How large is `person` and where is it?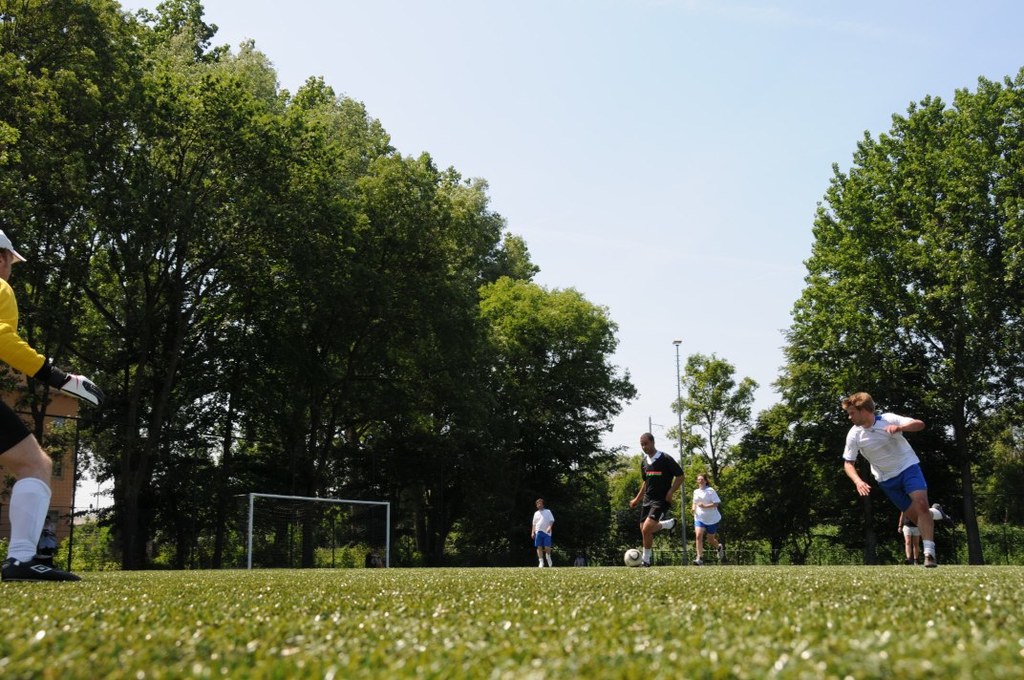
Bounding box: <box>0,229,101,580</box>.
